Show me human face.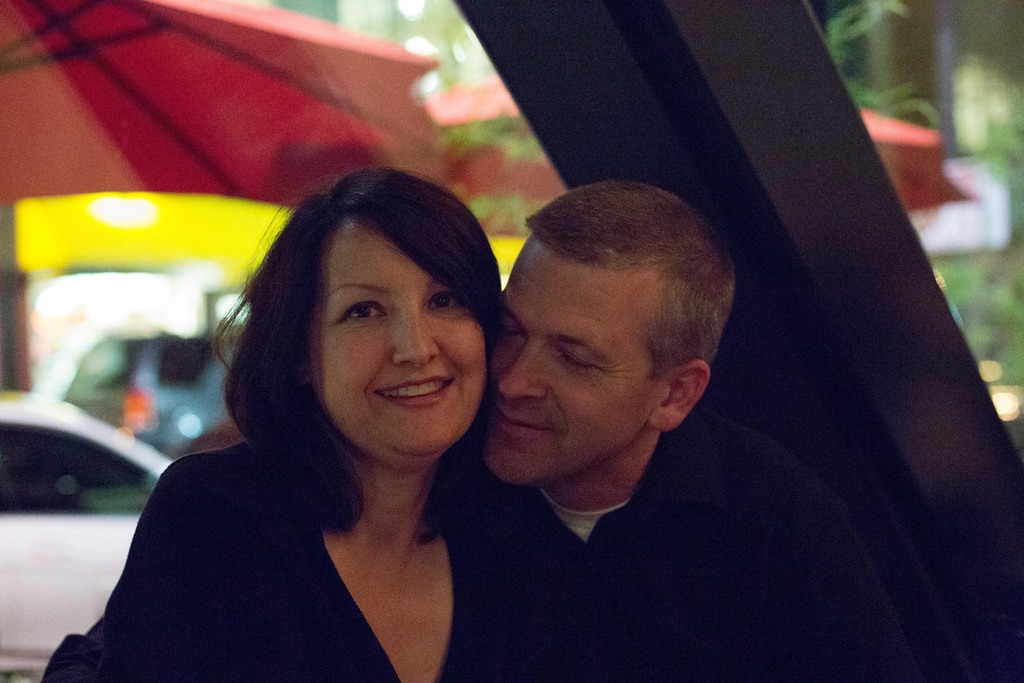
human face is here: {"left": 483, "top": 240, "right": 662, "bottom": 488}.
